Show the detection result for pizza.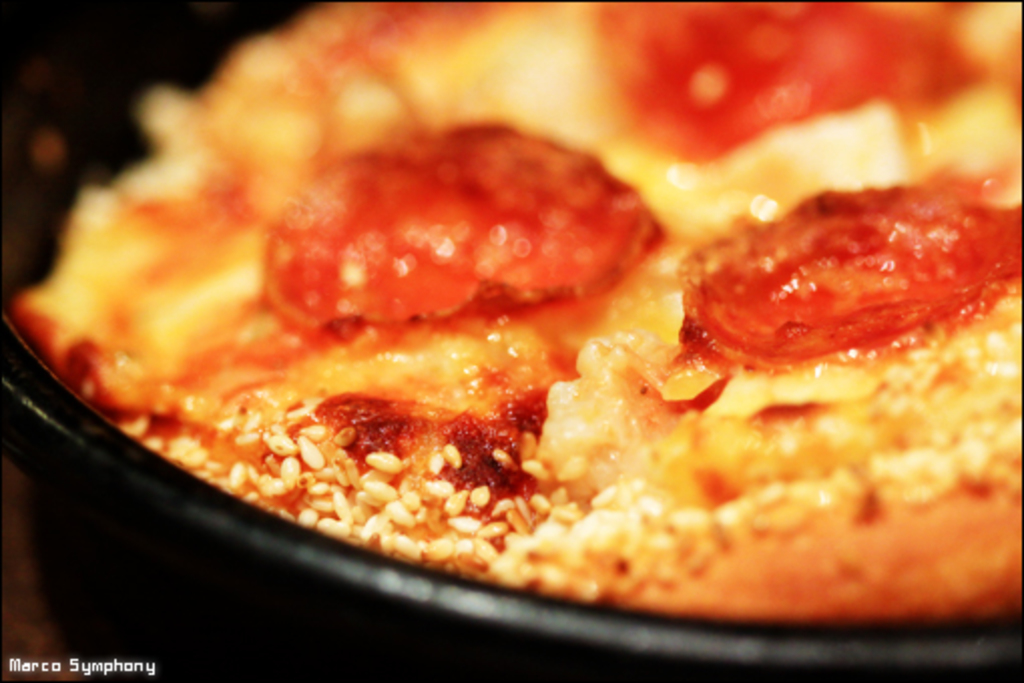
0, 0, 1022, 607.
